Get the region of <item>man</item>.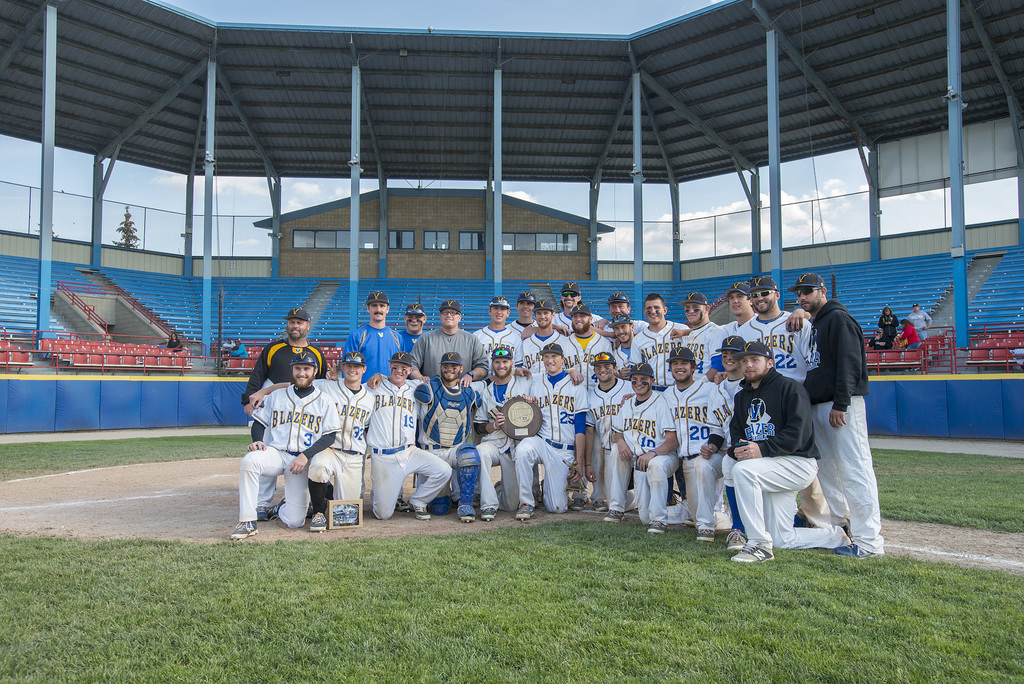
rect(607, 362, 683, 531).
